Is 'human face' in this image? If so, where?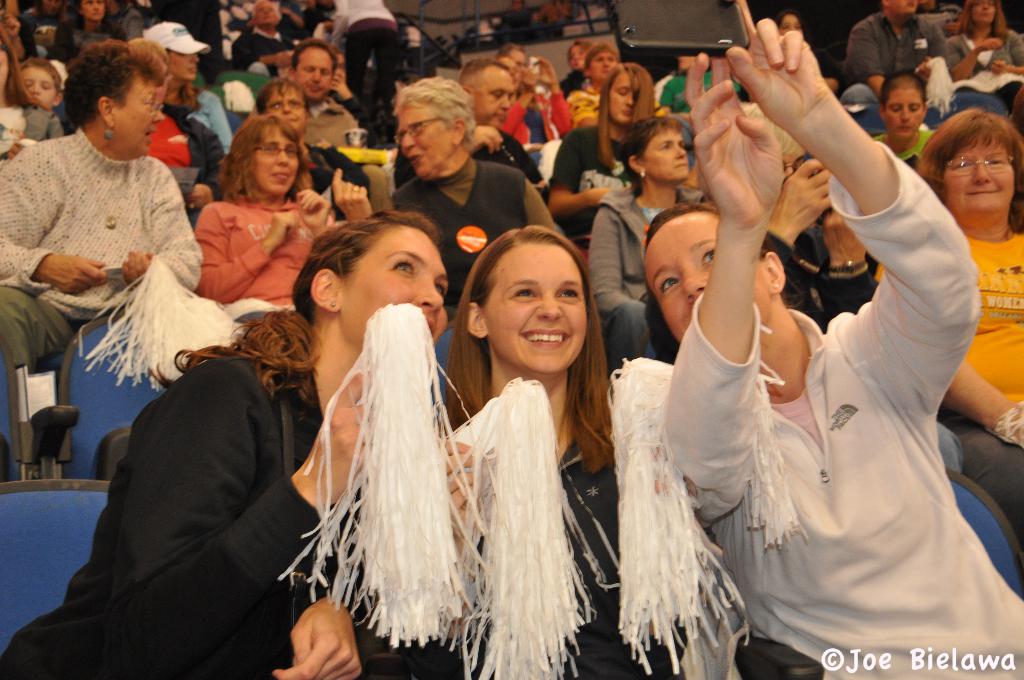
Yes, at 646, 126, 689, 185.
